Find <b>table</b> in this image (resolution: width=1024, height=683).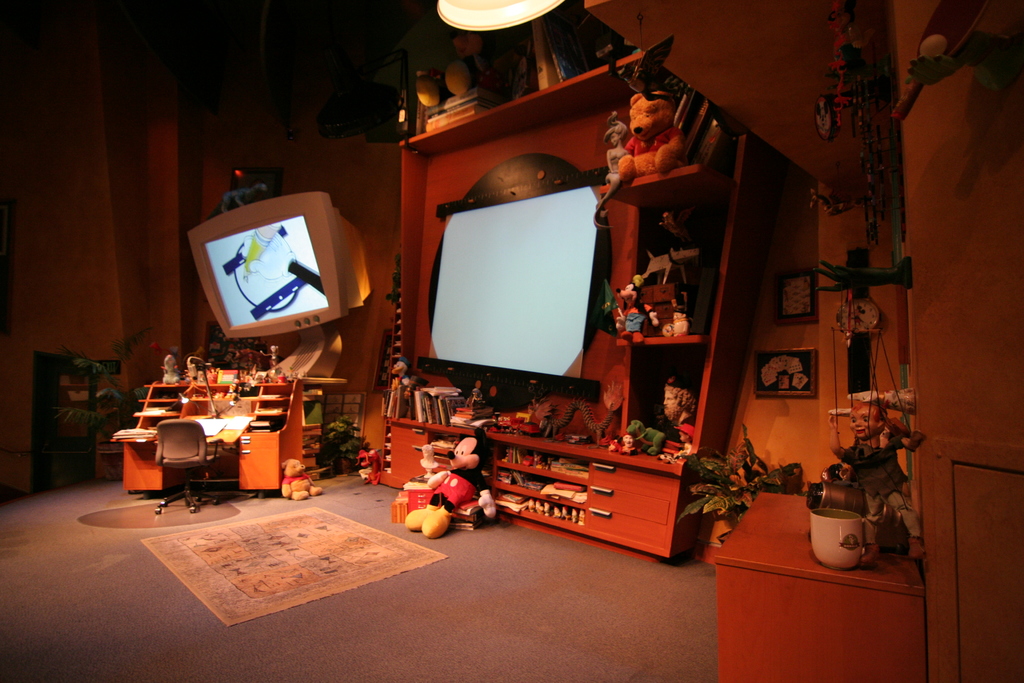
(x1=712, y1=493, x2=922, y2=682).
